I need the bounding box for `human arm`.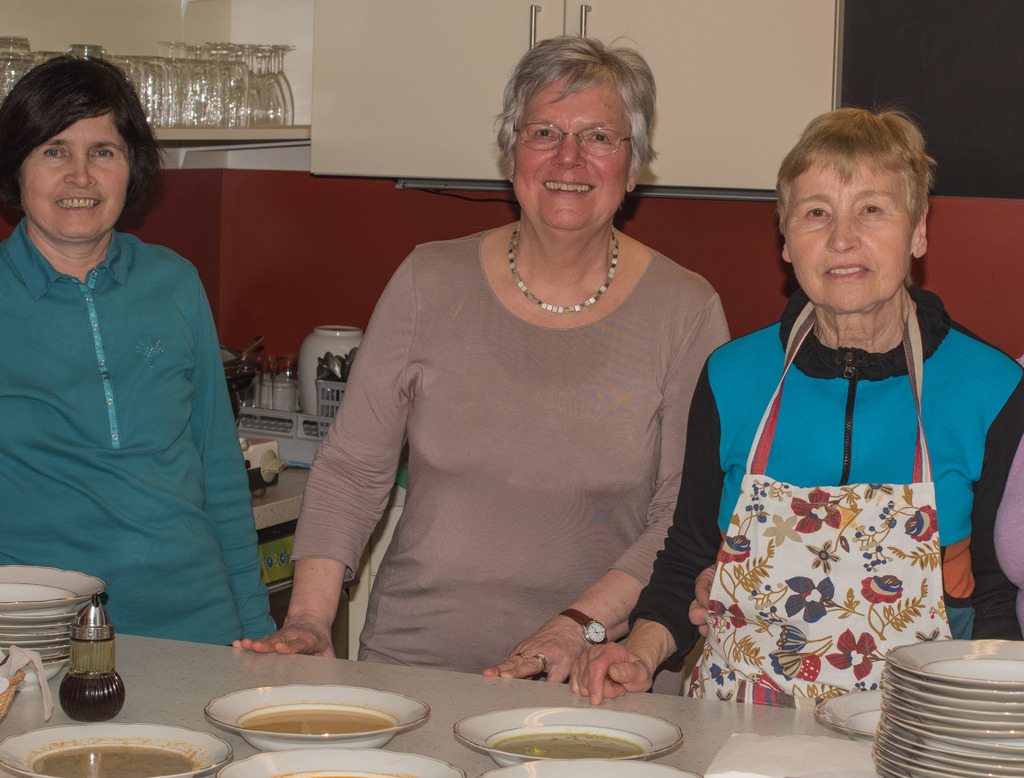
Here it is: 577 348 724 699.
